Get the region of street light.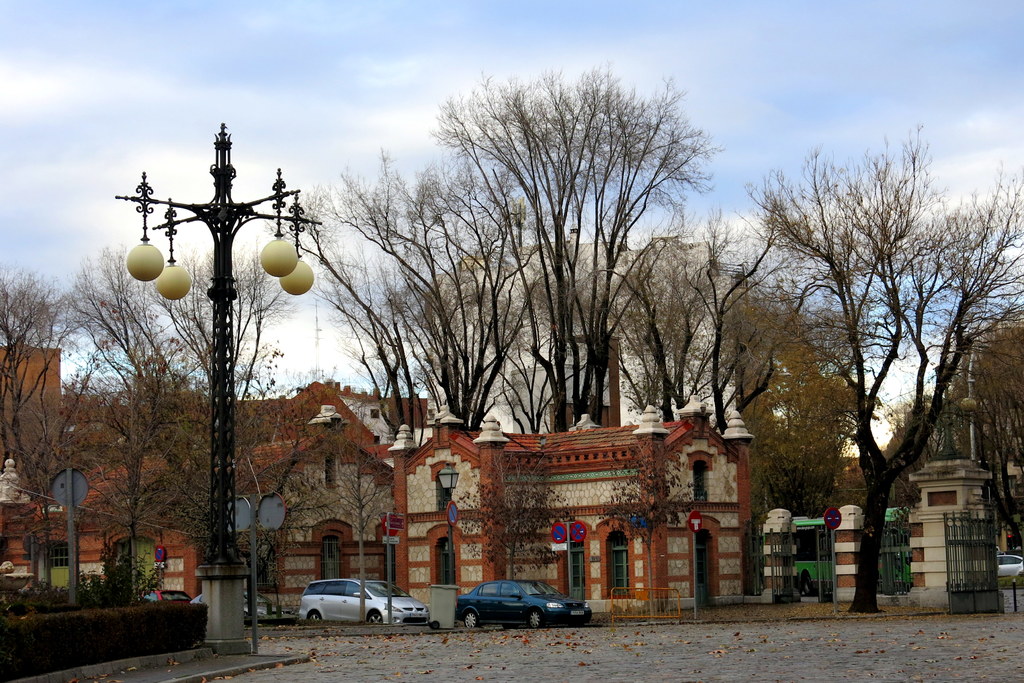
[100,120,306,607].
